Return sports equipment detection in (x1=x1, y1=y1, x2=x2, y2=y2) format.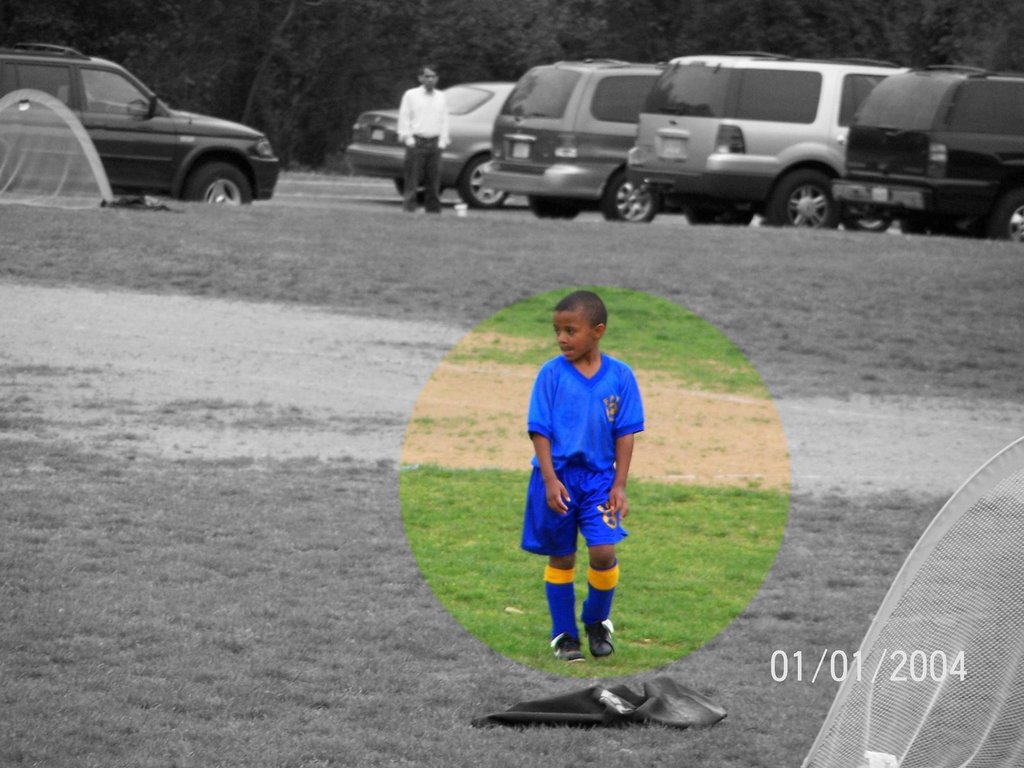
(x1=547, y1=623, x2=588, y2=663).
